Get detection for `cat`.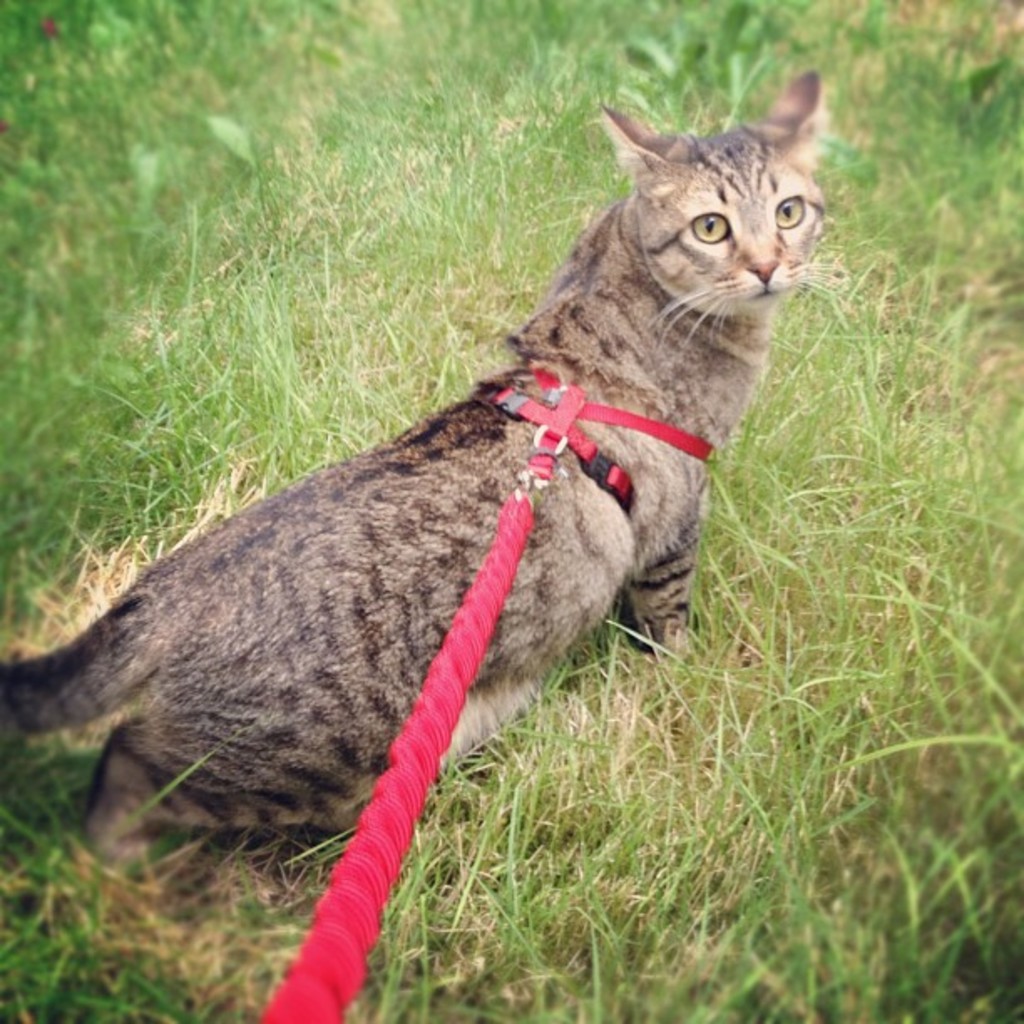
Detection: bbox=(0, 67, 847, 858).
